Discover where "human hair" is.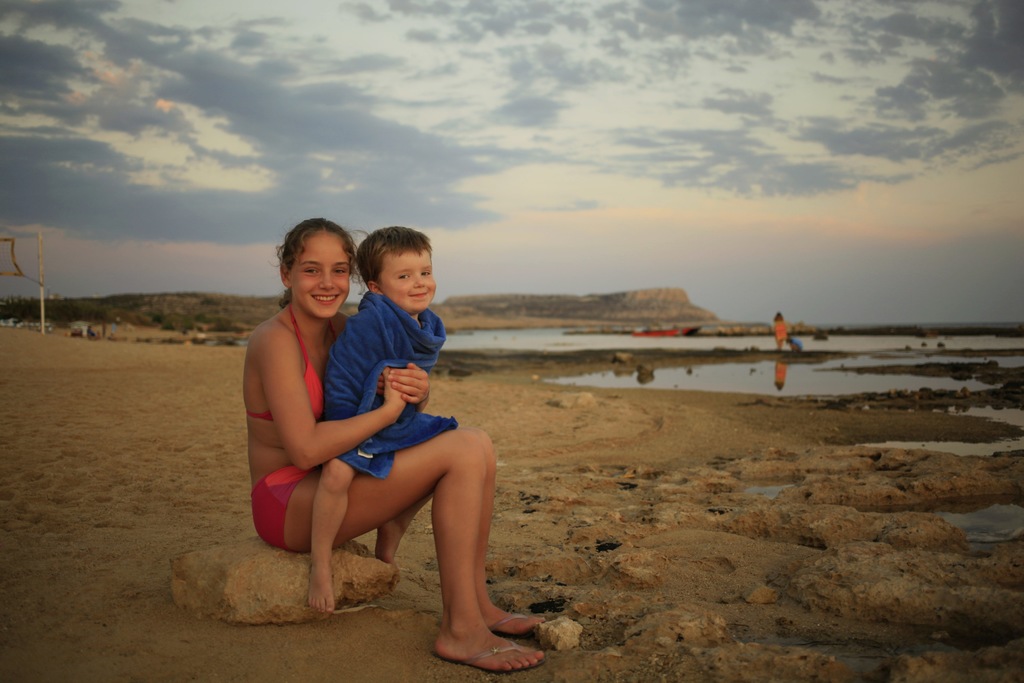
Discovered at rect(350, 226, 428, 304).
